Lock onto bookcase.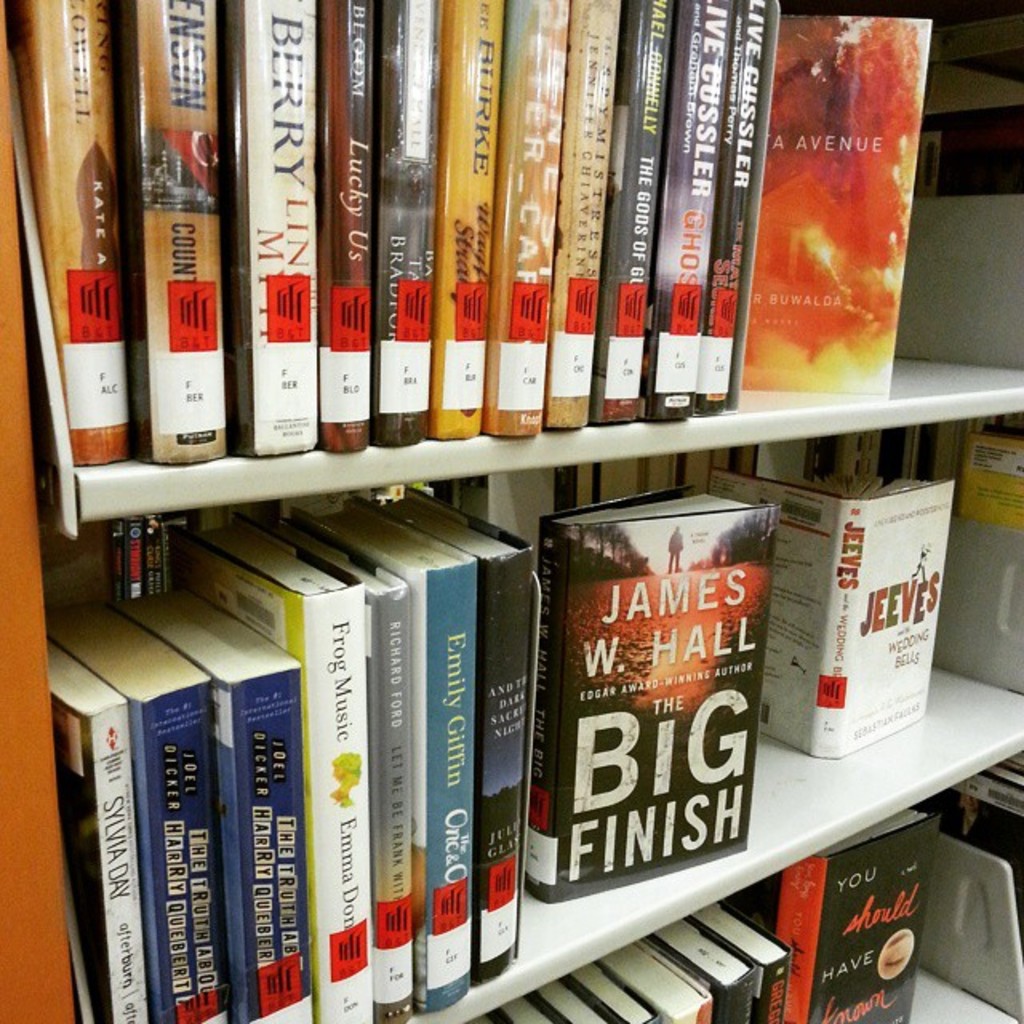
Locked: locate(0, 0, 1023, 1011).
